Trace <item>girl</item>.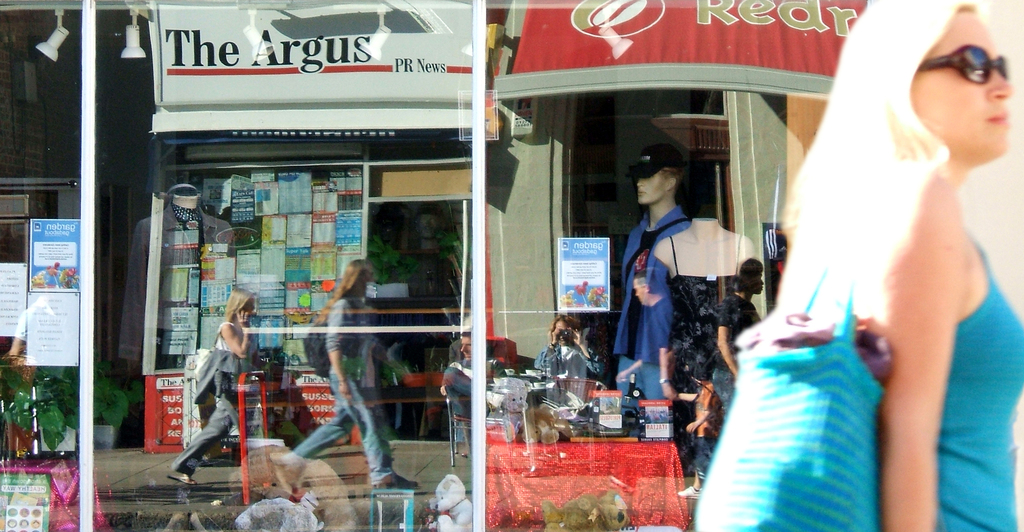
Traced to detection(173, 287, 253, 484).
